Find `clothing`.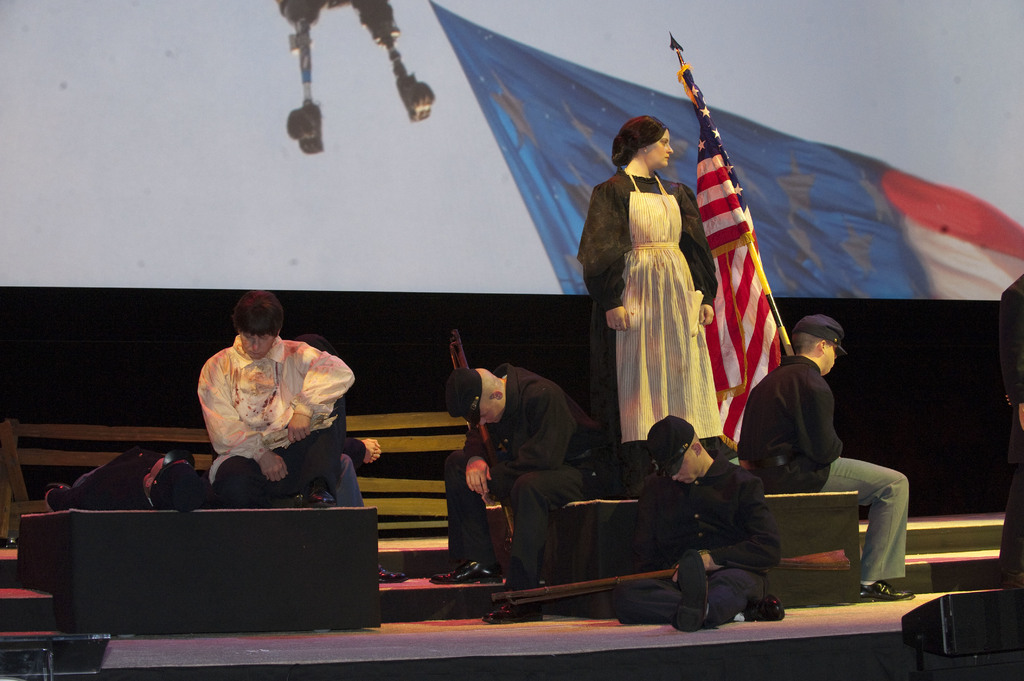
pyautogui.locateOnScreen(602, 140, 715, 434).
